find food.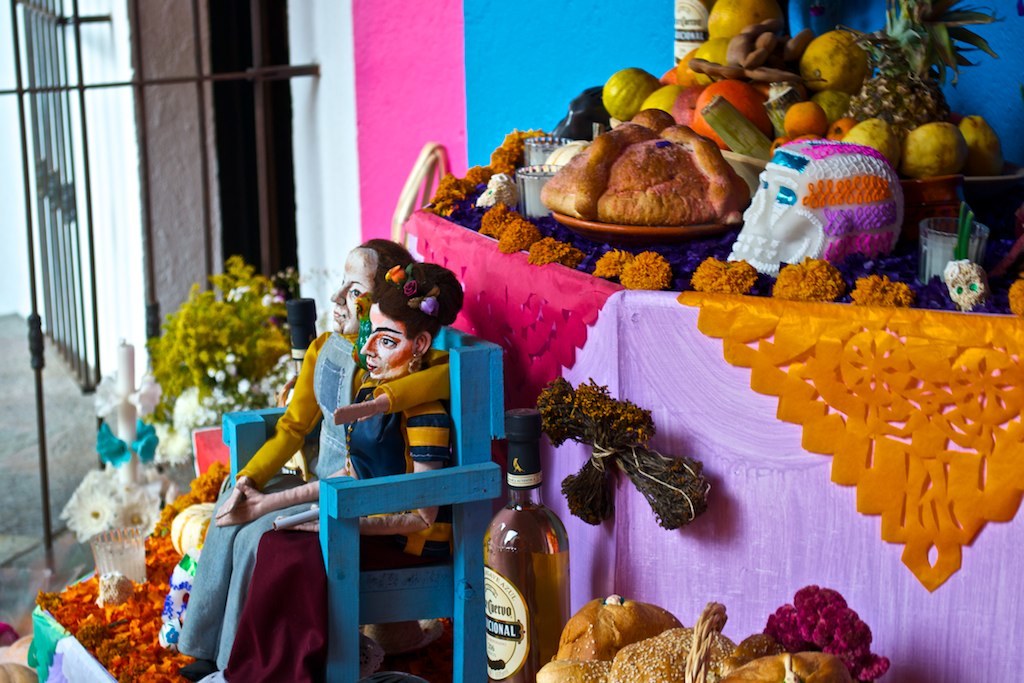
Rect(782, 97, 829, 142).
